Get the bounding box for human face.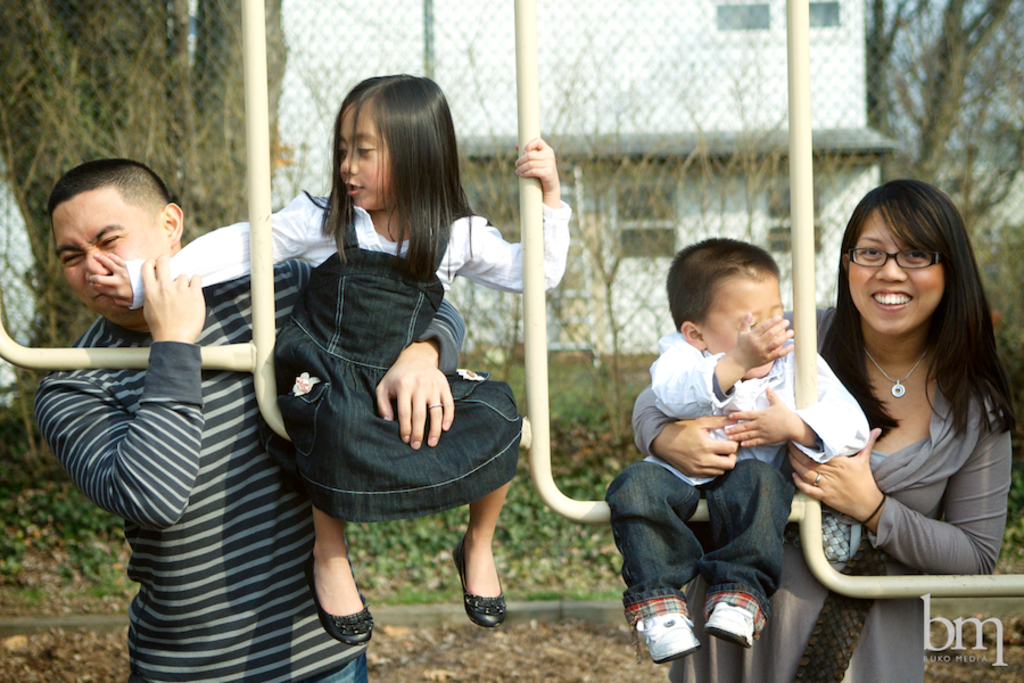
{"x1": 710, "y1": 271, "x2": 785, "y2": 381}.
